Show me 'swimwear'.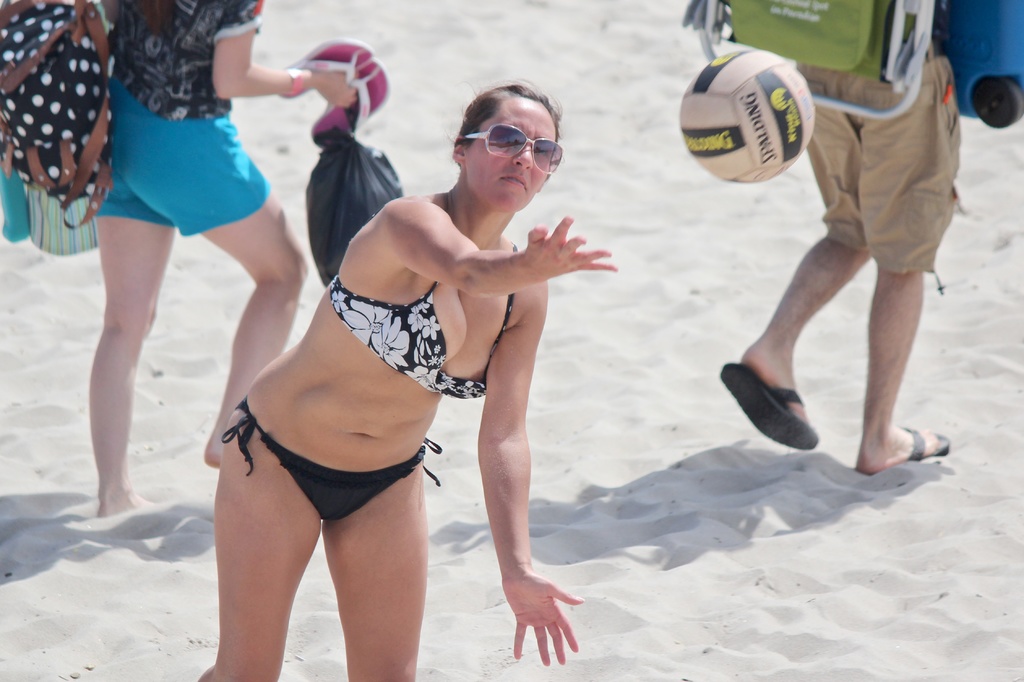
'swimwear' is here: detection(222, 398, 440, 521).
